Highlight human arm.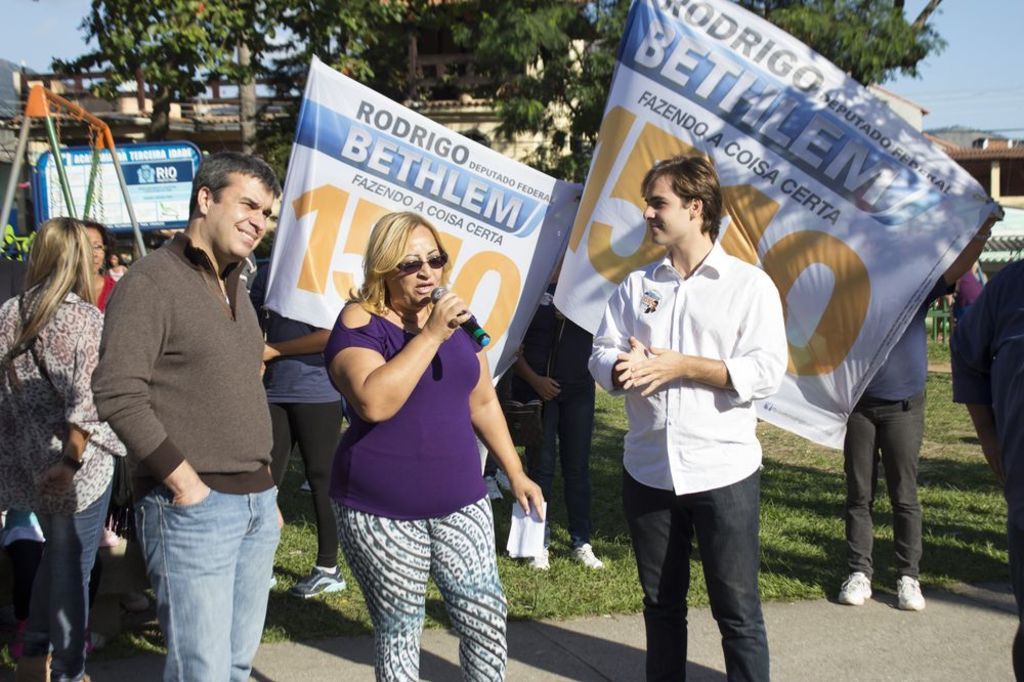
Highlighted region: x1=580 y1=270 x2=646 y2=399.
